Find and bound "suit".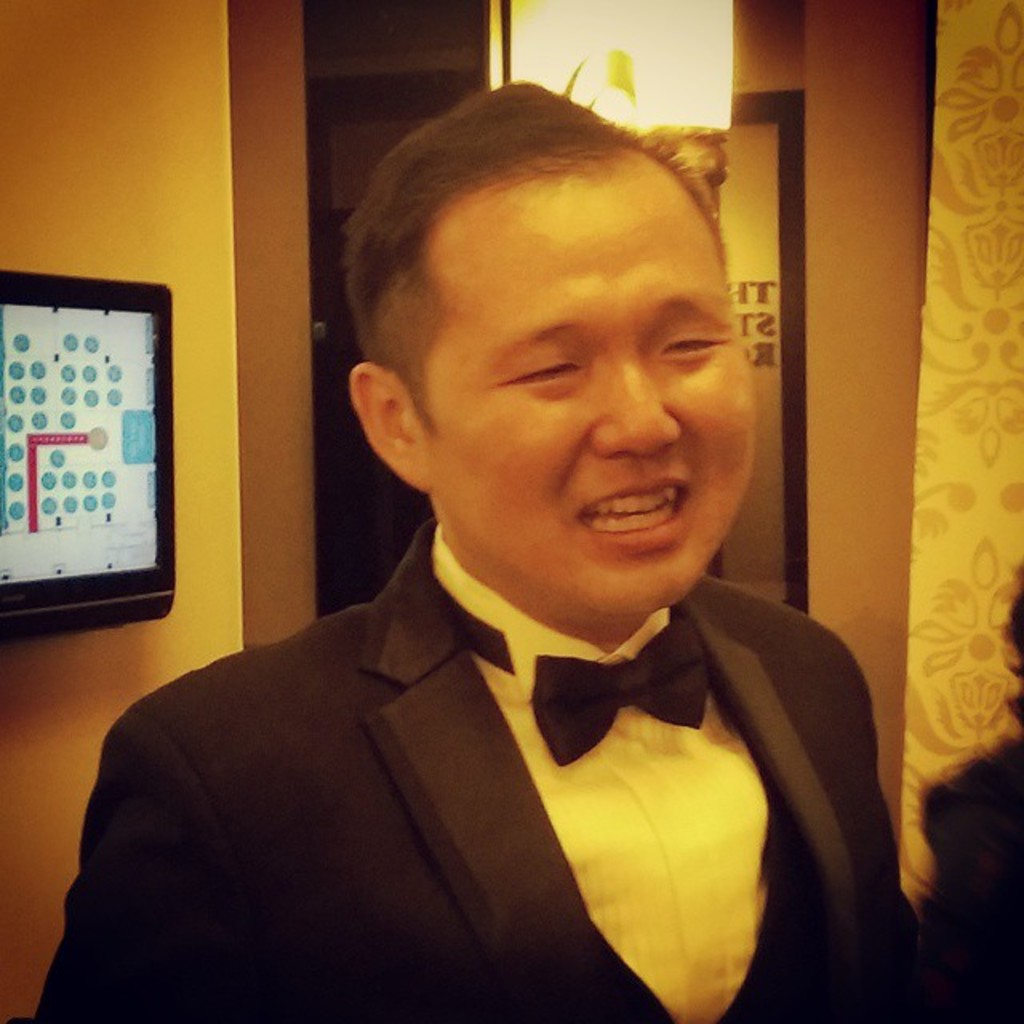
Bound: bbox=[58, 477, 910, 1003].
